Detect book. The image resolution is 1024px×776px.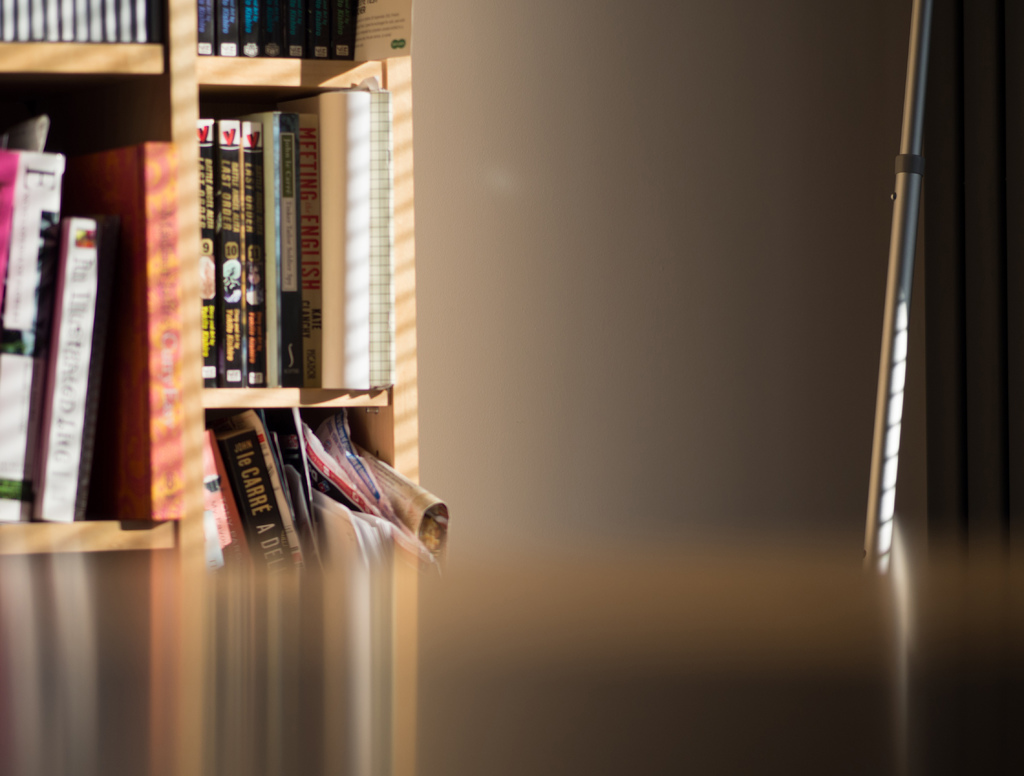
{"left": 214, "top": 122, "right": 246, "bottom": 385}.
